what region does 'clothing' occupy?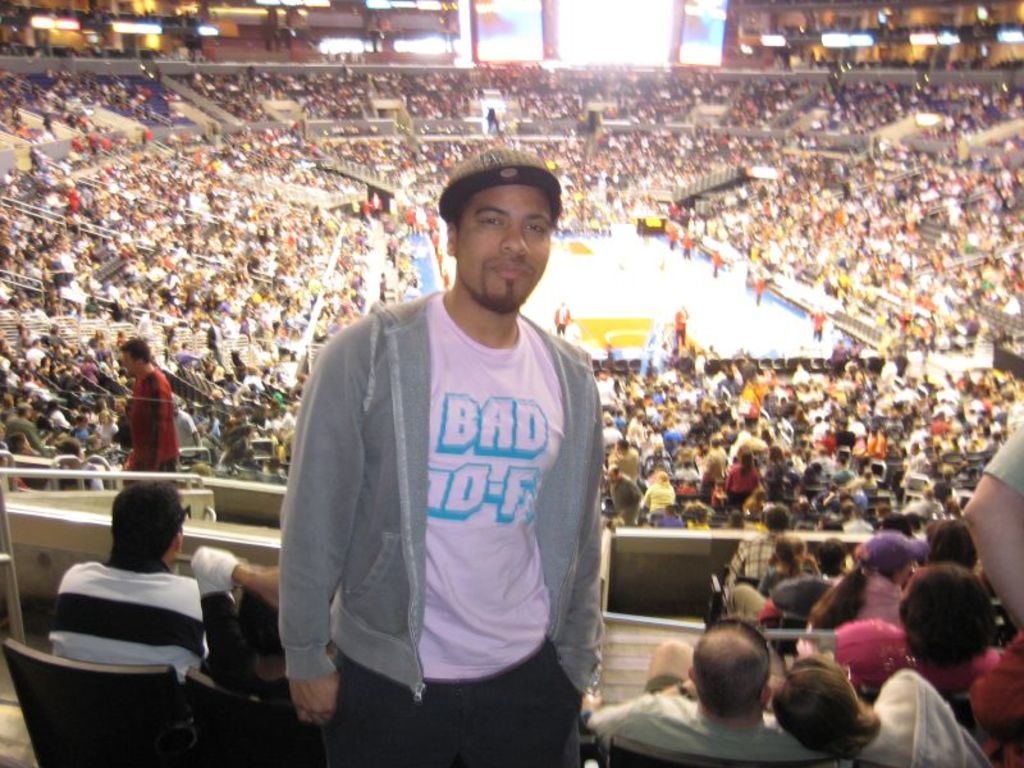
crop(193, 541, 283, 713).
